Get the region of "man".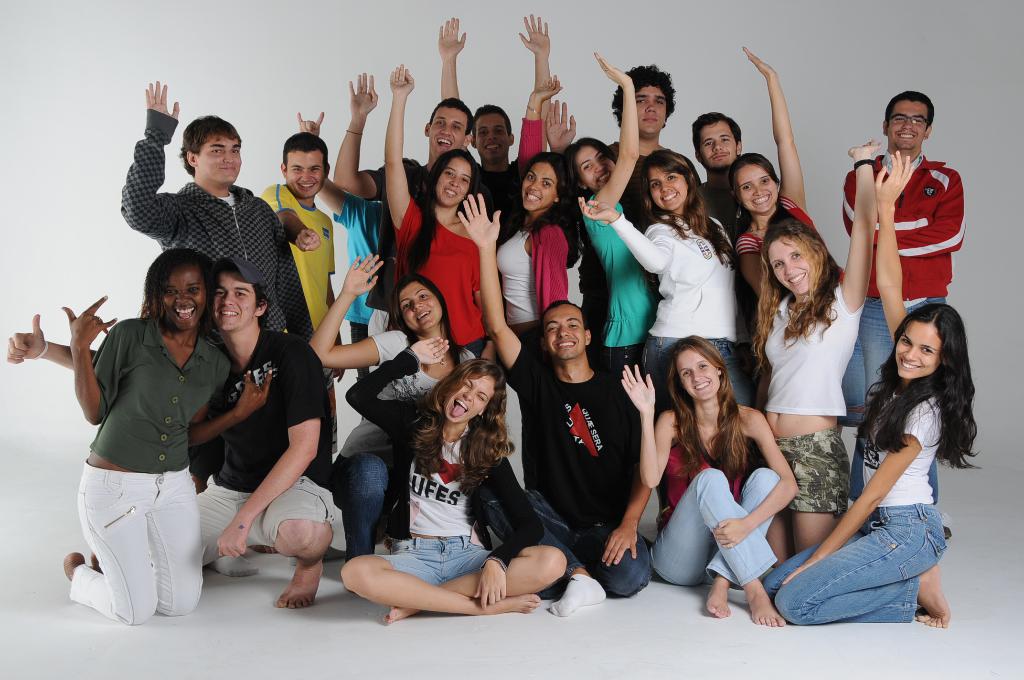
119/76/319/351.
